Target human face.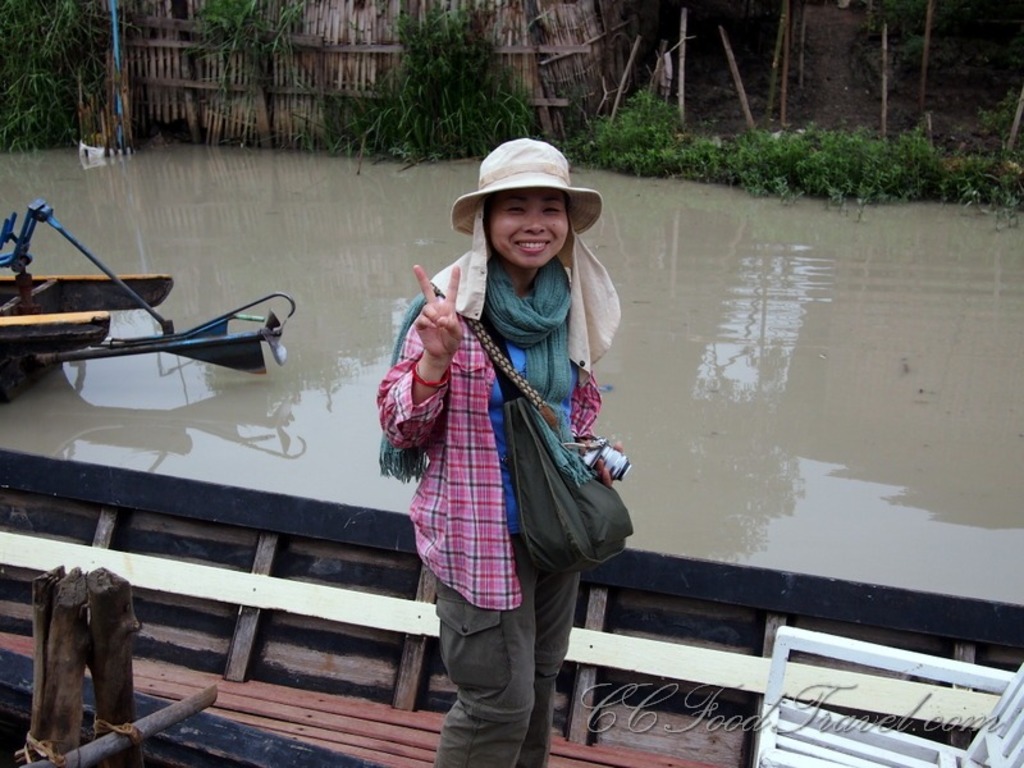
Target region: {"left": 489, "top": 191, "right": 568, "bottom": 271}.
